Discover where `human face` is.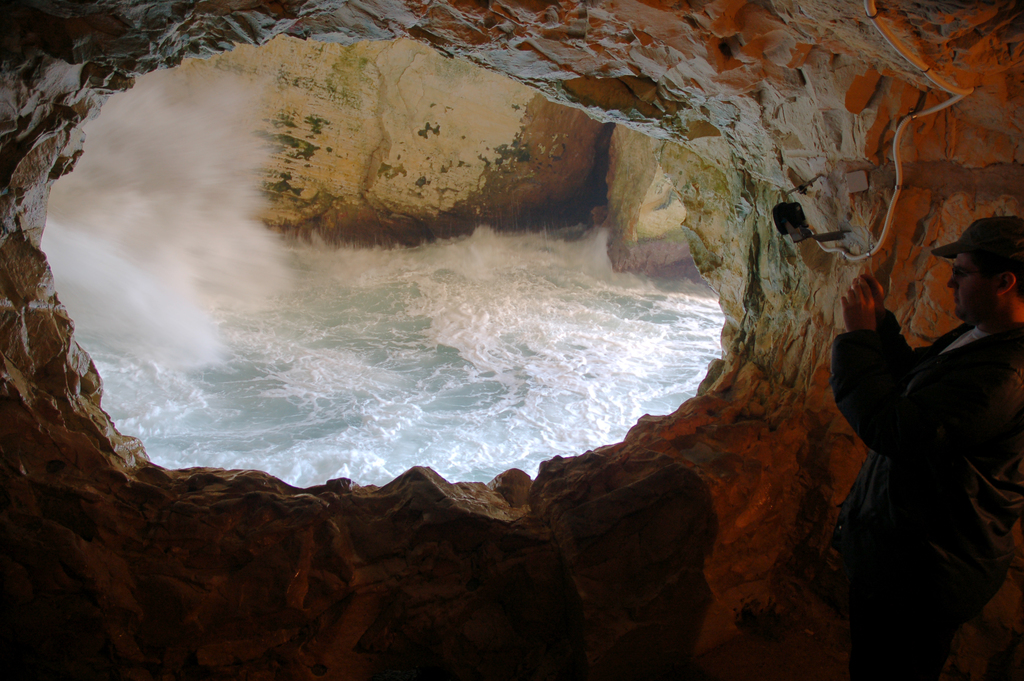
Discovered at [947, 255, 996, 315].
